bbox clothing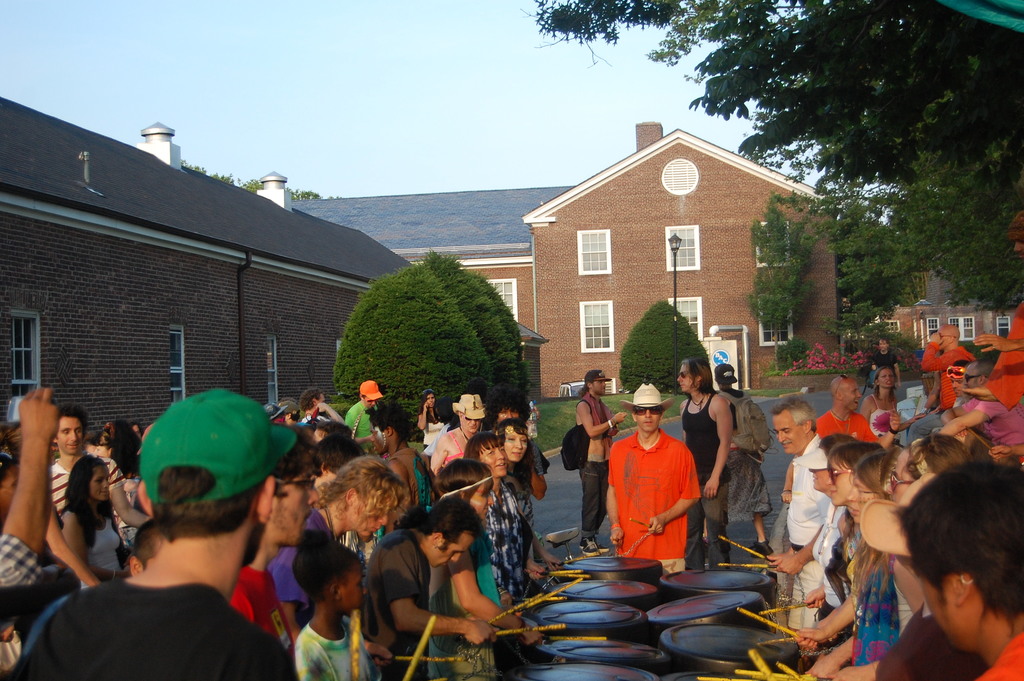
570/394/615/541
